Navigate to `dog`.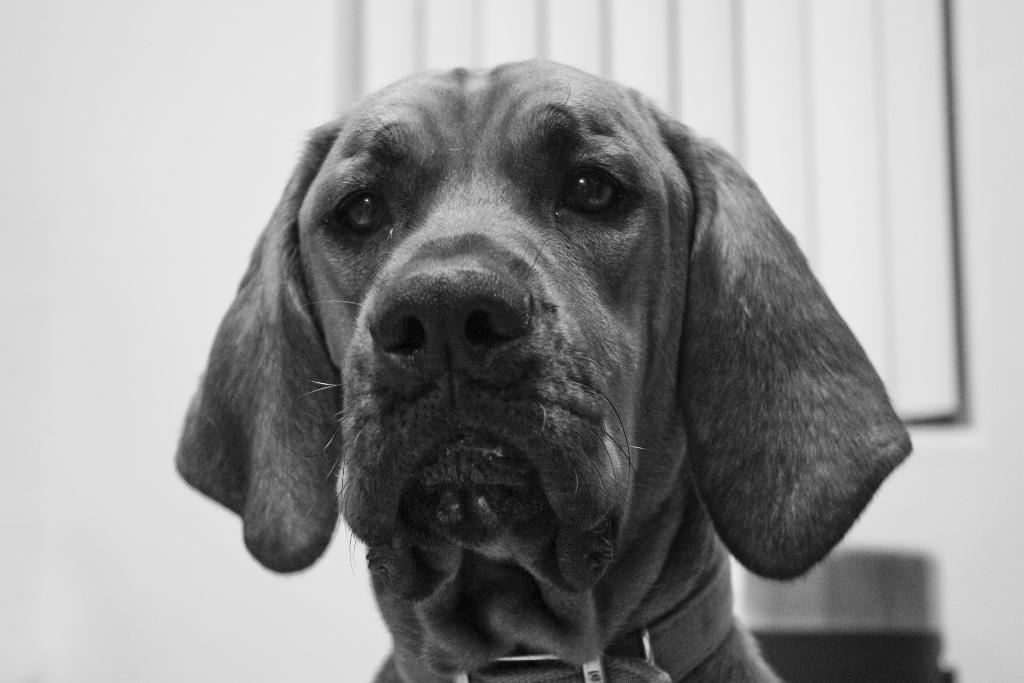
Navigation target: box(175, 48, 909, 682).
